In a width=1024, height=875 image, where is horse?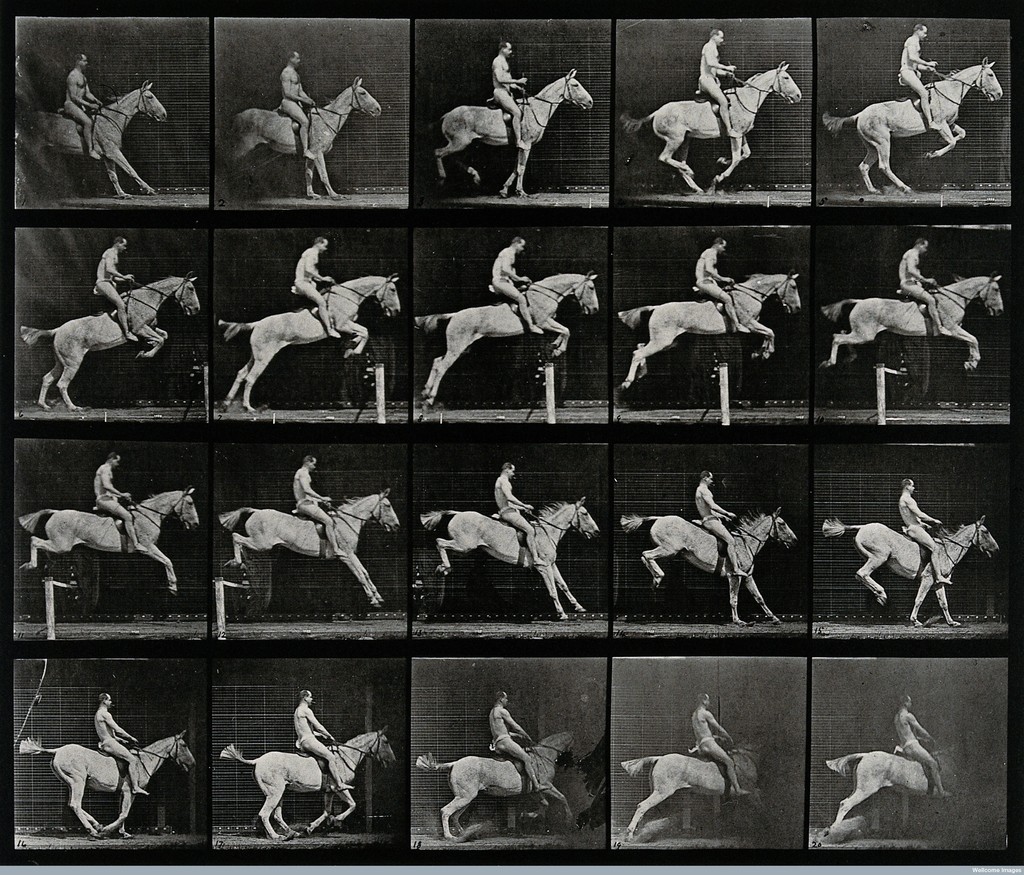
215/486/399/609.
